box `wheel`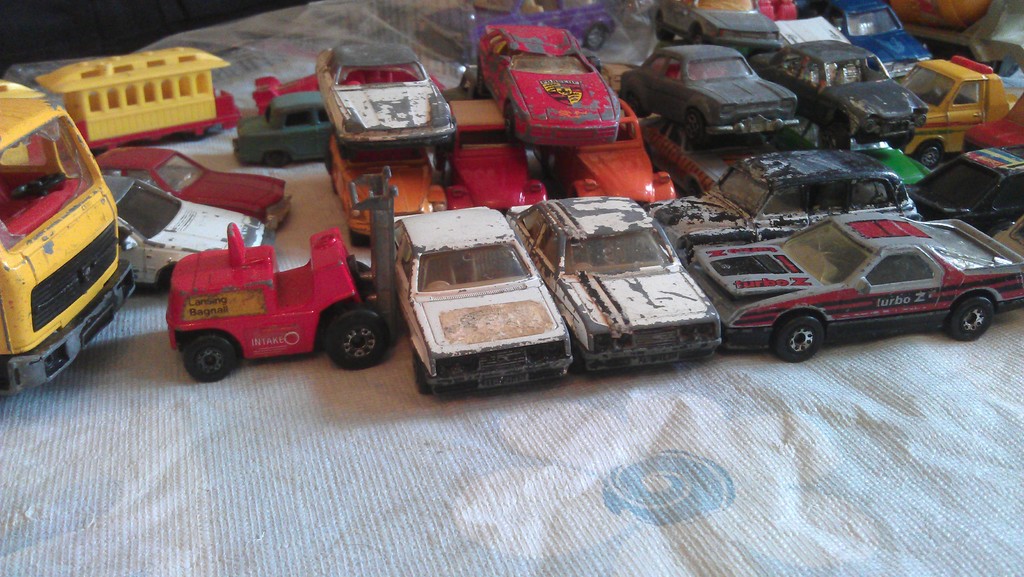
[left=680, top=107, right=703, bottom=142]
